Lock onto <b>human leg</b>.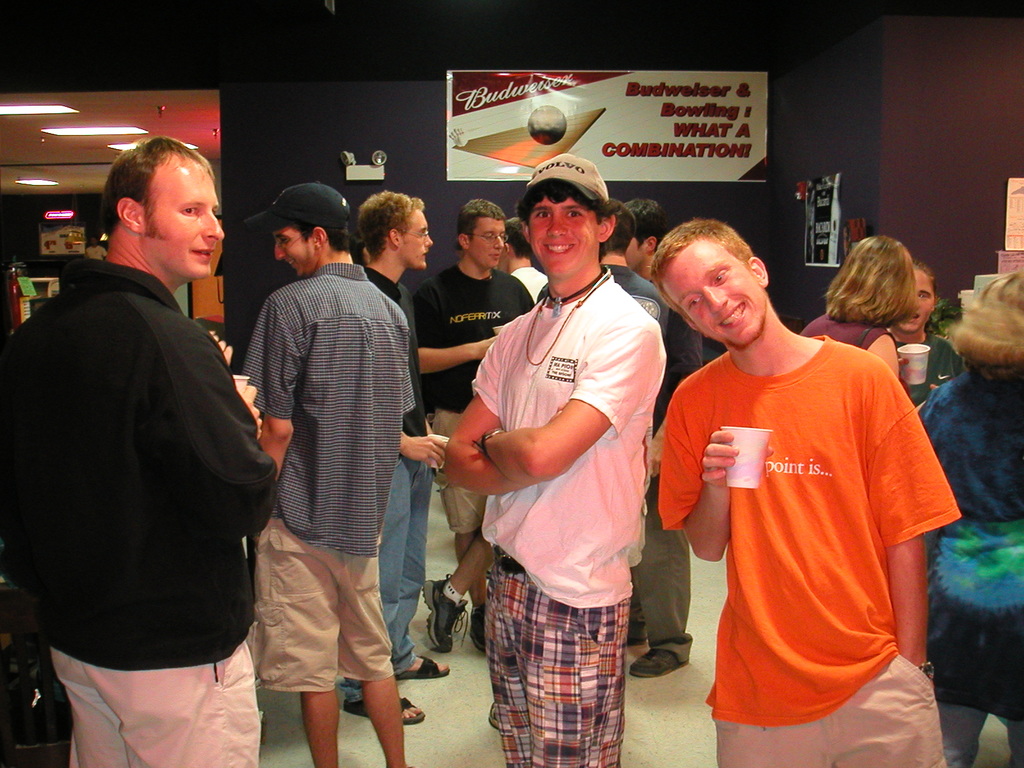
Locked: Rect(303, 688, 337, 767).
